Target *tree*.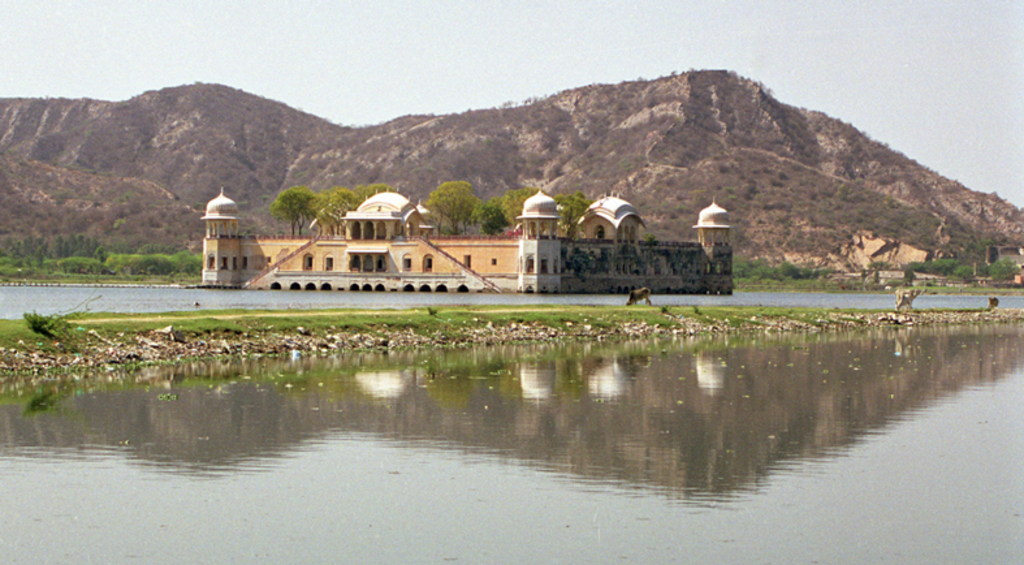
Target region: select_region(428, 177, 474, 233).
